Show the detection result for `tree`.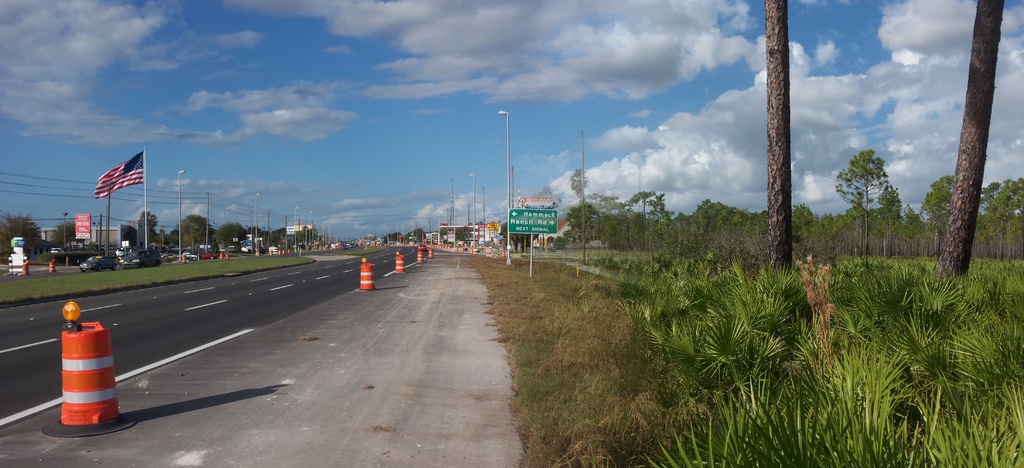
{"x1": 400, "y1": 228, "x2": 425, "y2": 245}.
